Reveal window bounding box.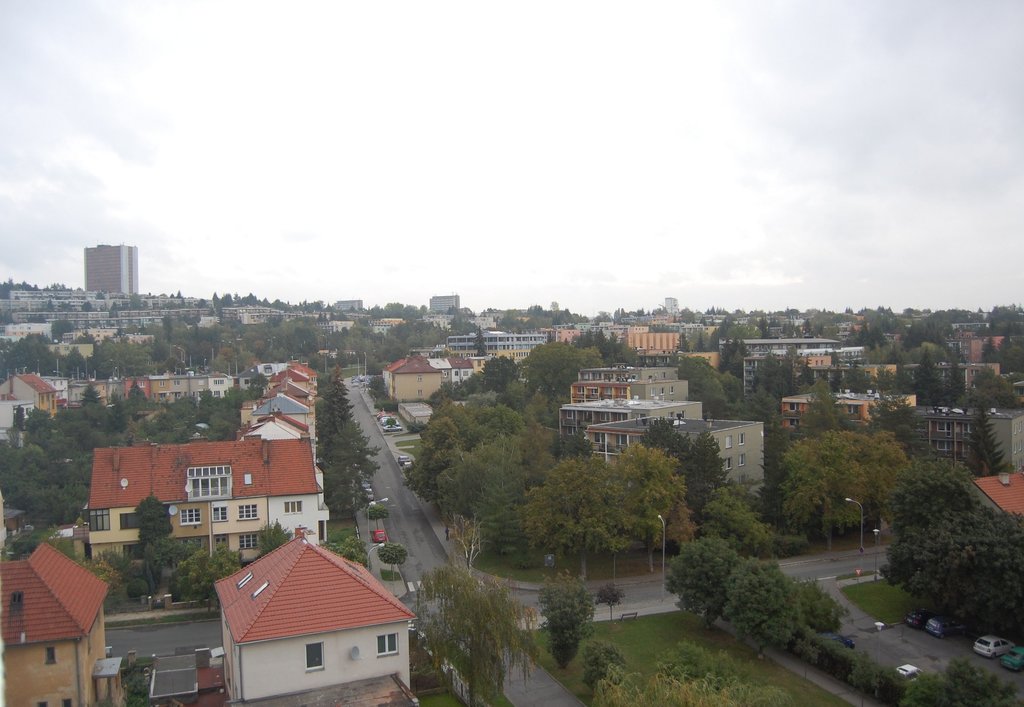
Revealed: pyautogui.locateOnScreen(44, 645, 60, 670).
